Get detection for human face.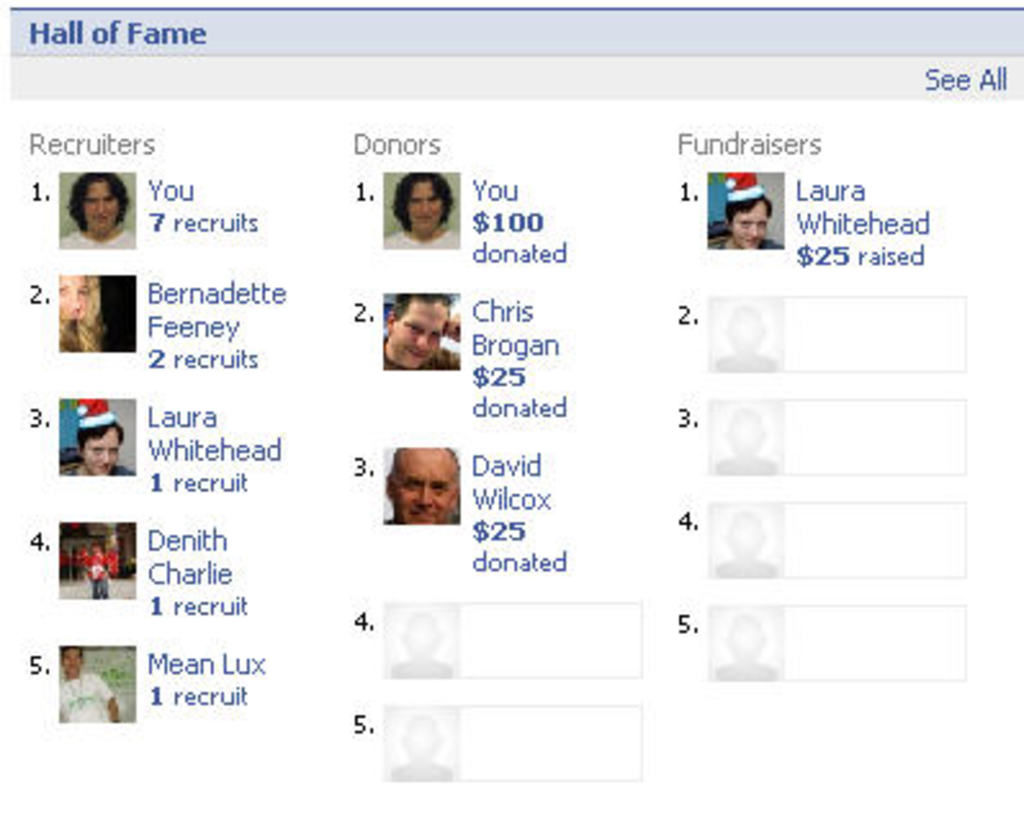
Detection: bbox=[733, 201, 764, 255].
